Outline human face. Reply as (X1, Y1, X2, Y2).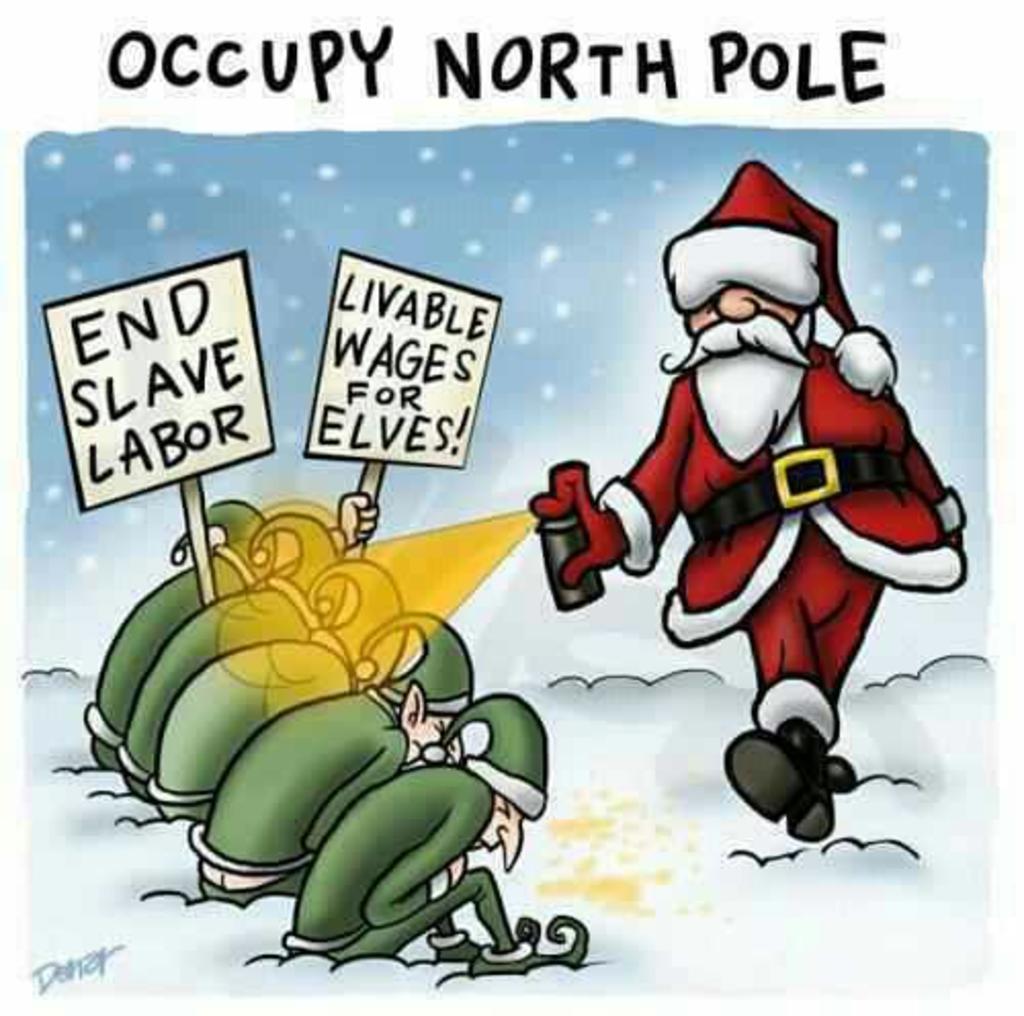
(682, 287, 799, 340).
